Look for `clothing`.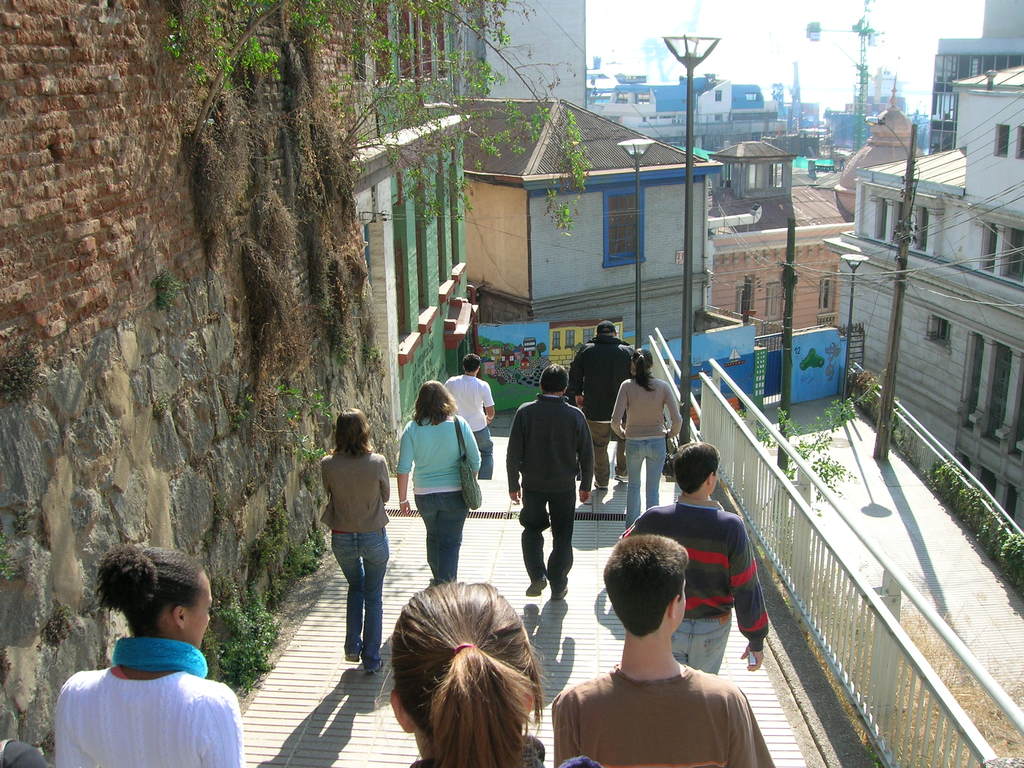
Found: bbox=(638, 495, 773, 675).
